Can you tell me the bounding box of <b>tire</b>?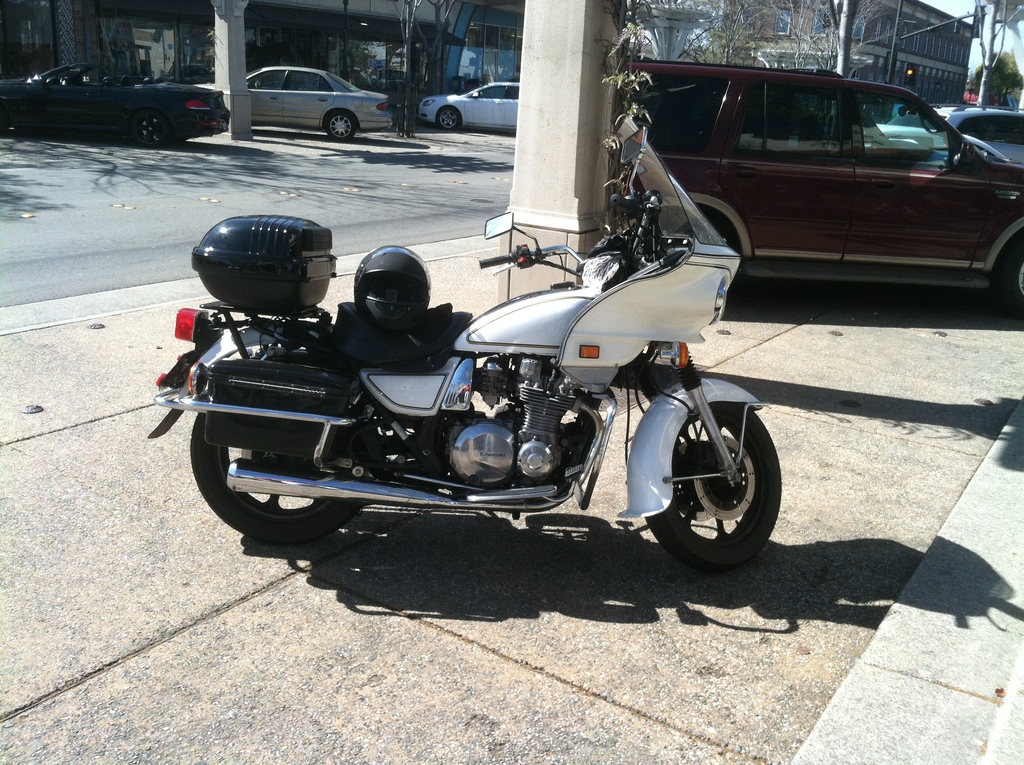
l=193, t=355, r=383, b=549.
